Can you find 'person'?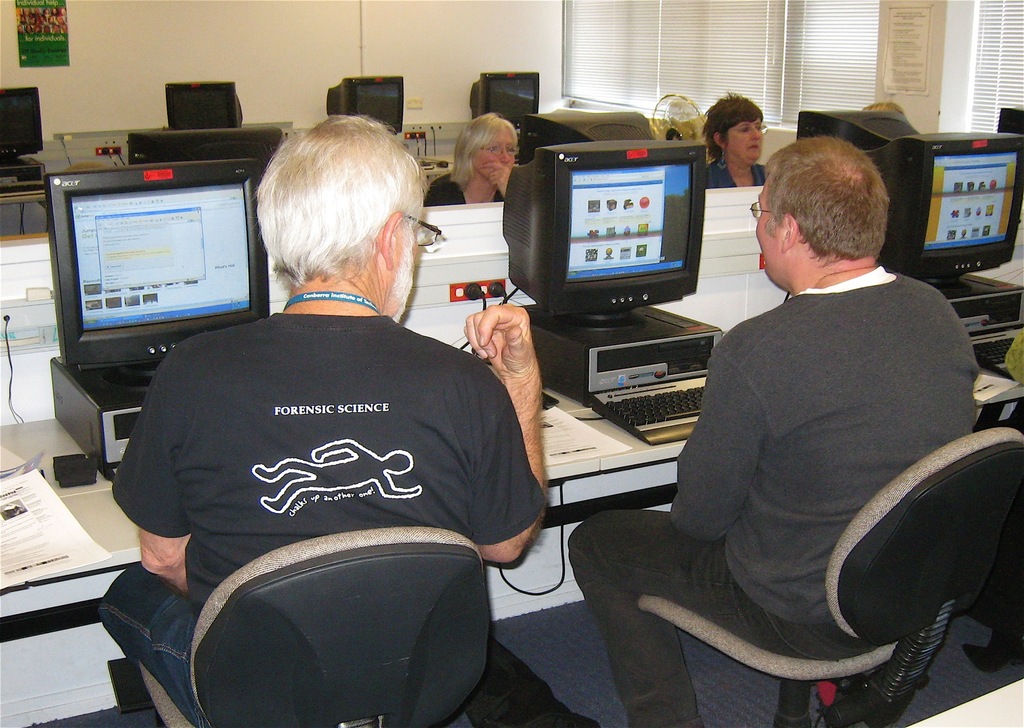
Yes, bounding box: 422 111 520 204.
